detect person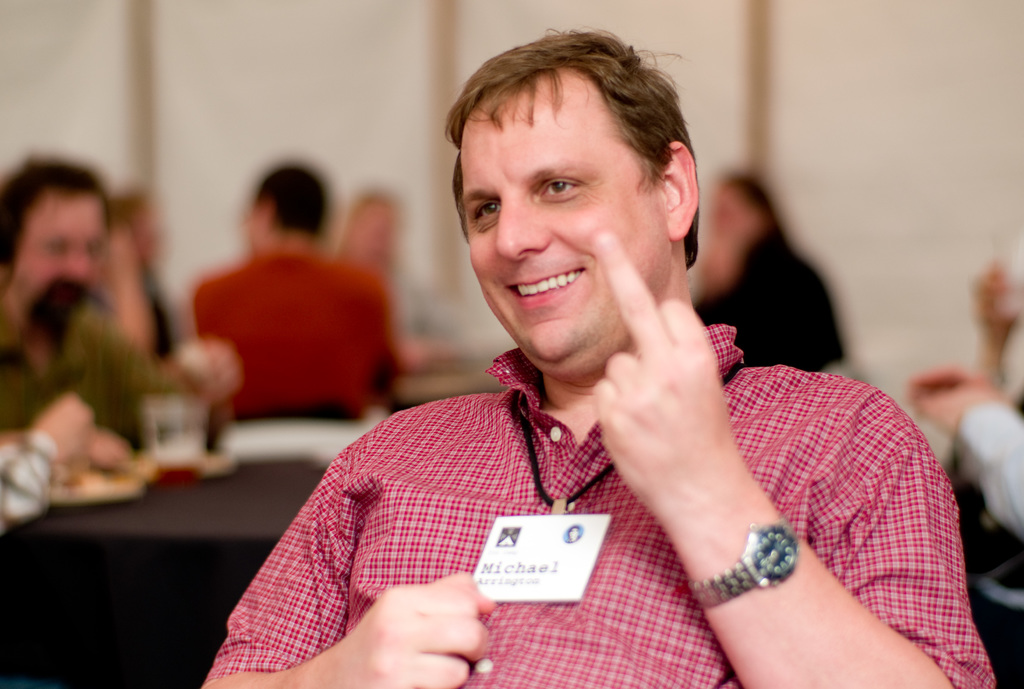
pyautogui.locateOnScreen(0, 152, 243, 422)
